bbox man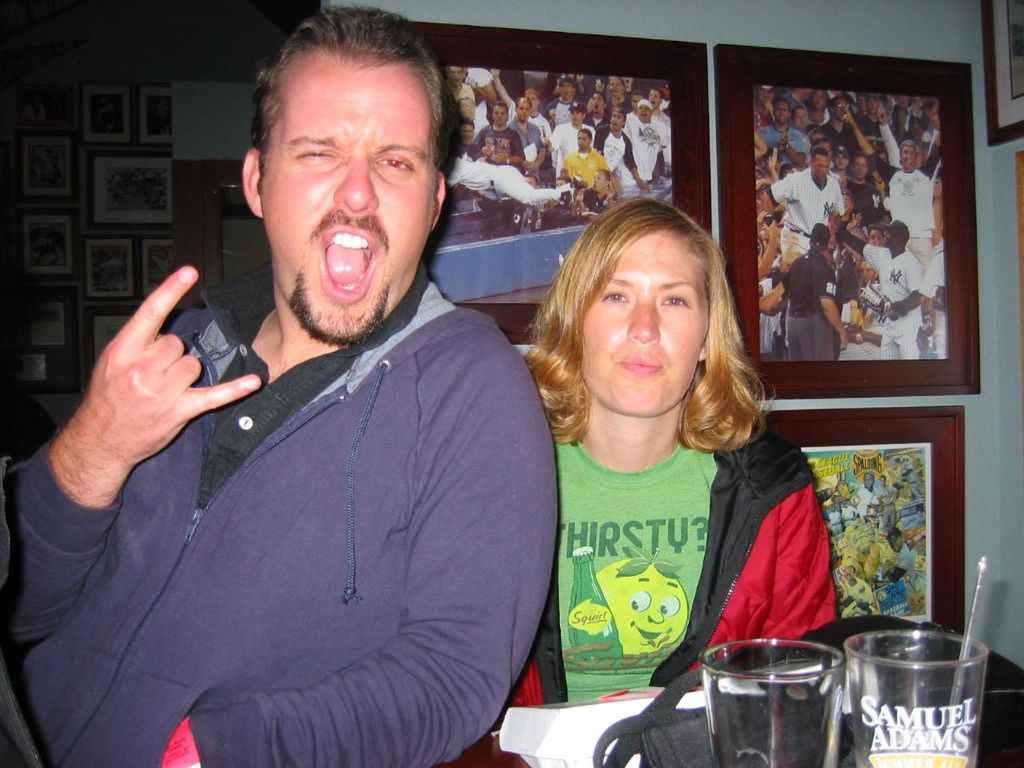
476 102 522 172
